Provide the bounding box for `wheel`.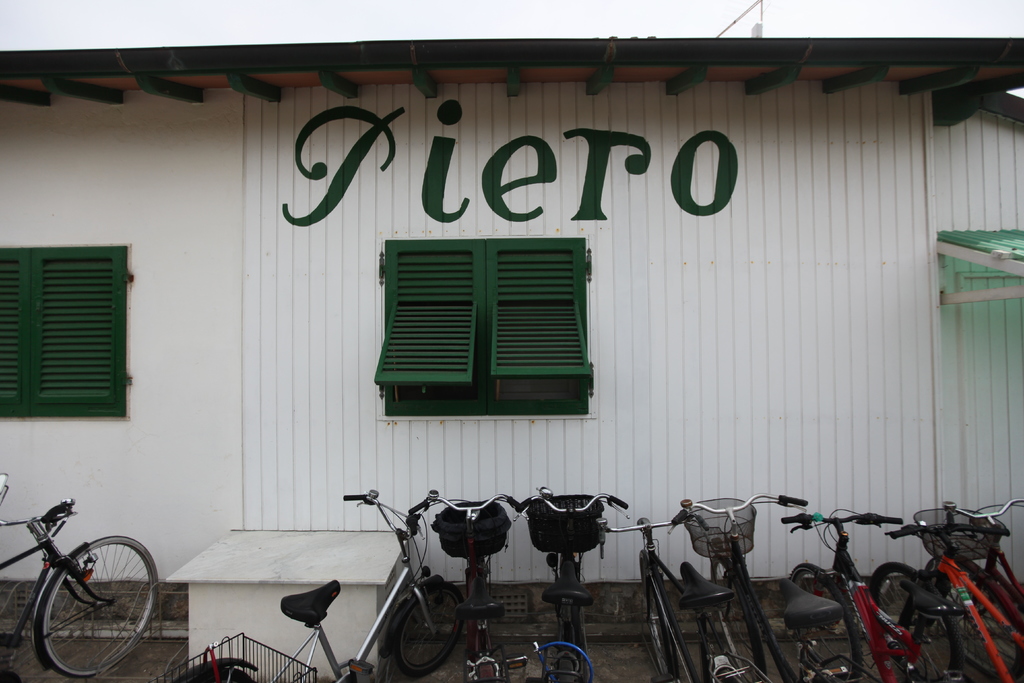
bbox=[868, 561, 973, 682].
